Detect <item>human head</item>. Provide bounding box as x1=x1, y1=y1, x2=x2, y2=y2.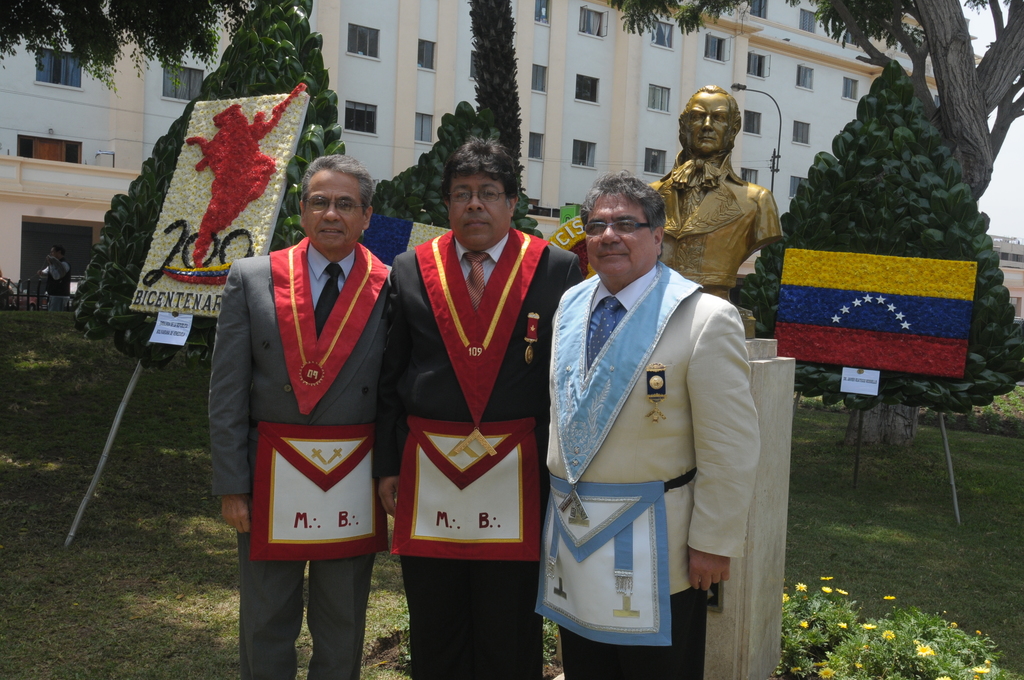
x1=586, y1=174, x2=665, y2=274.
